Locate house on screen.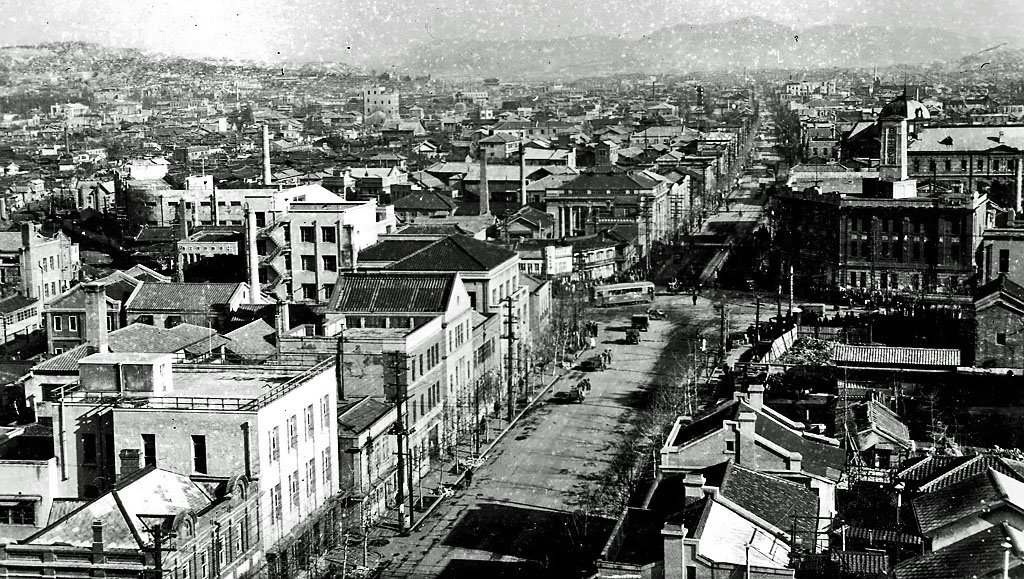
On screen at x1=175 y1=224 x2=241 y2=280.
